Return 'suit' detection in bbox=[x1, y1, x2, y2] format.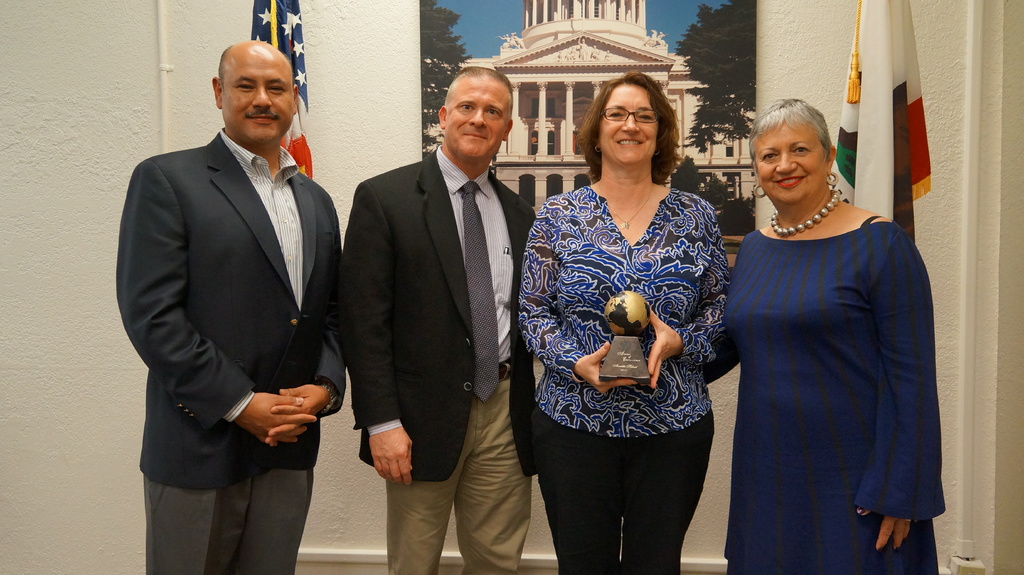
bbox=[135, 26, 349, 567].
